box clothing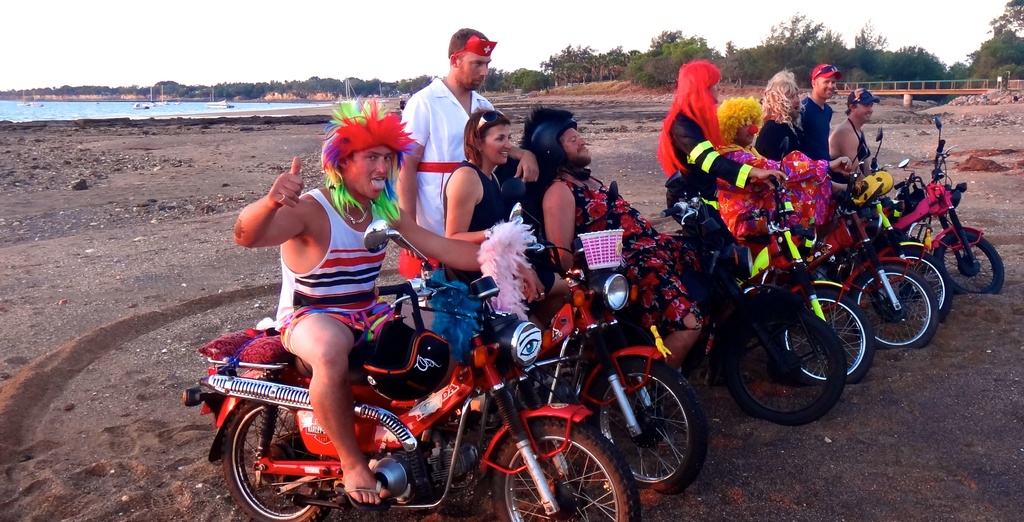
bbox(722, 134, 806, 260)
